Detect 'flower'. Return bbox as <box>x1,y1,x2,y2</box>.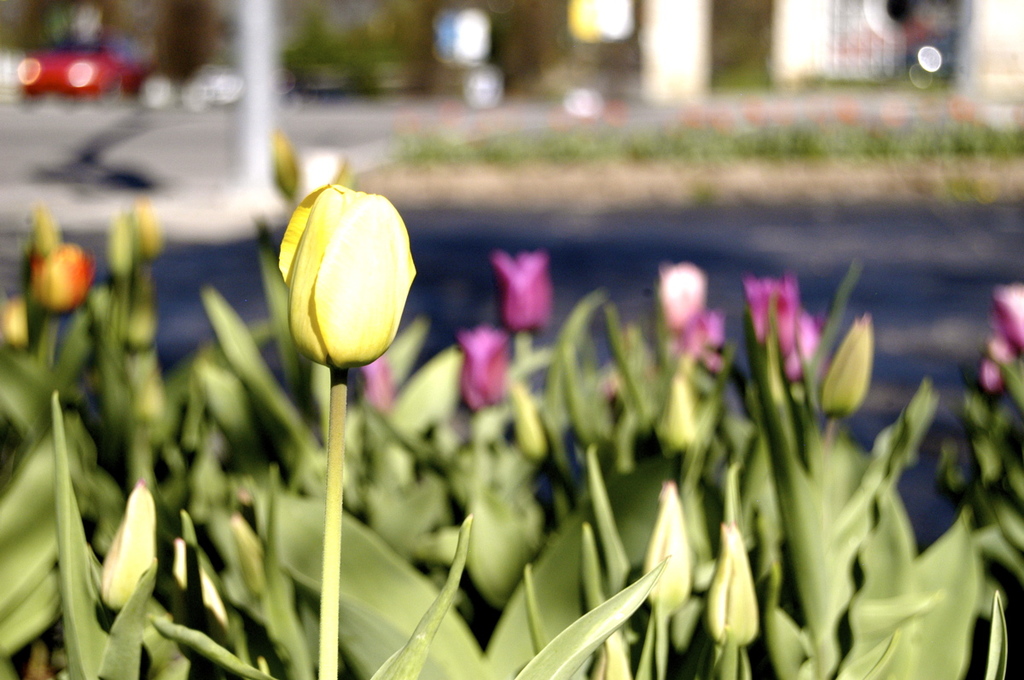
<box>20,242,103,322</box>.
